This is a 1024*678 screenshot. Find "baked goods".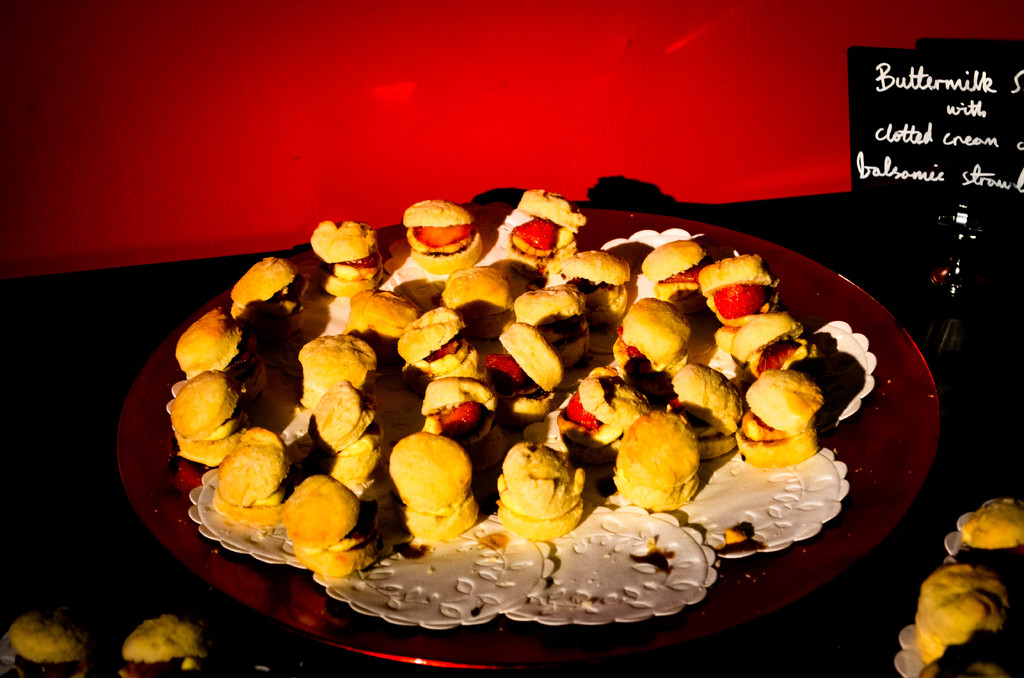
Bounding box: 117, 613, 211, 677.
